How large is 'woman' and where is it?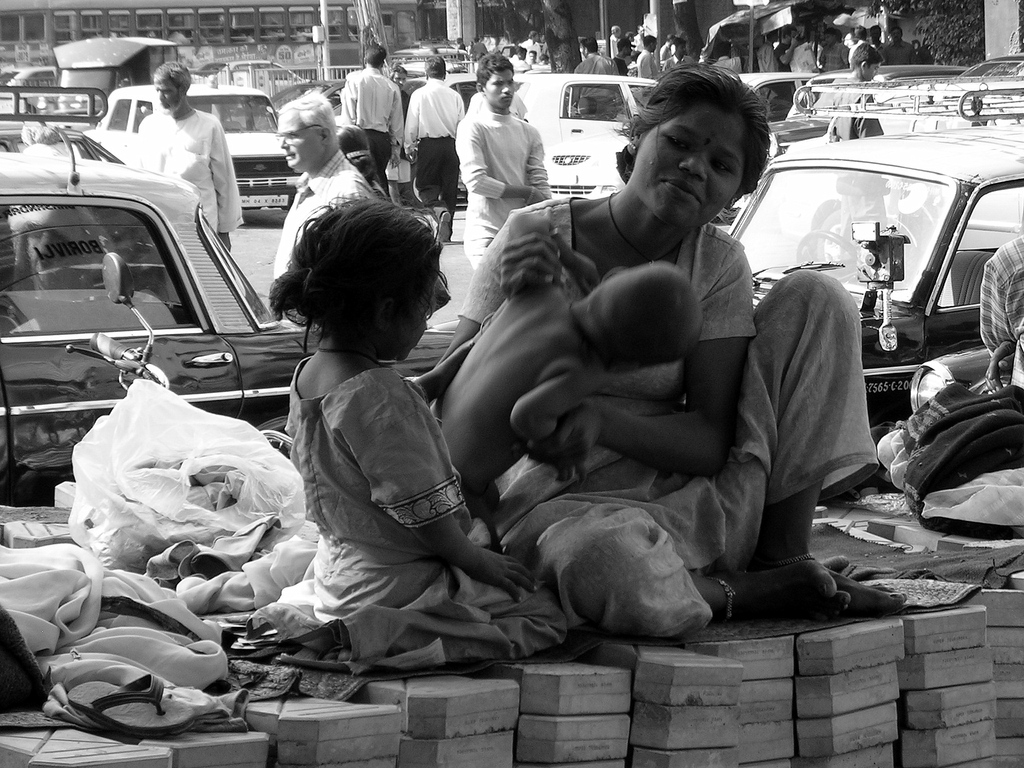
Bounding box: <region>487, 66, 826, 621</region>.
